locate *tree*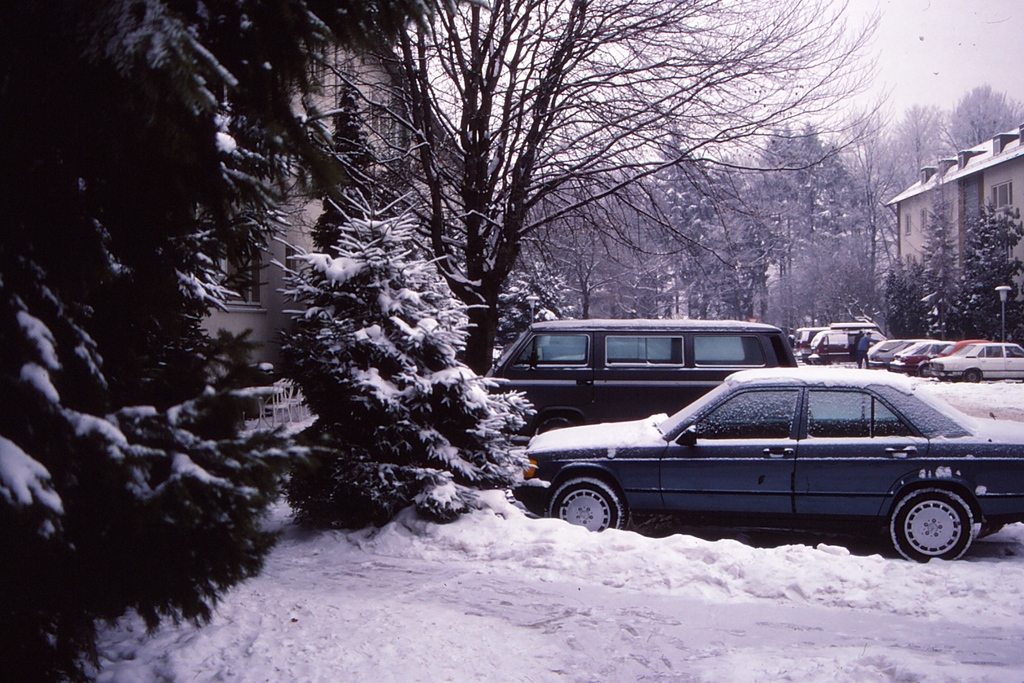
x1=304 y1=0 x2=897 y2=376
